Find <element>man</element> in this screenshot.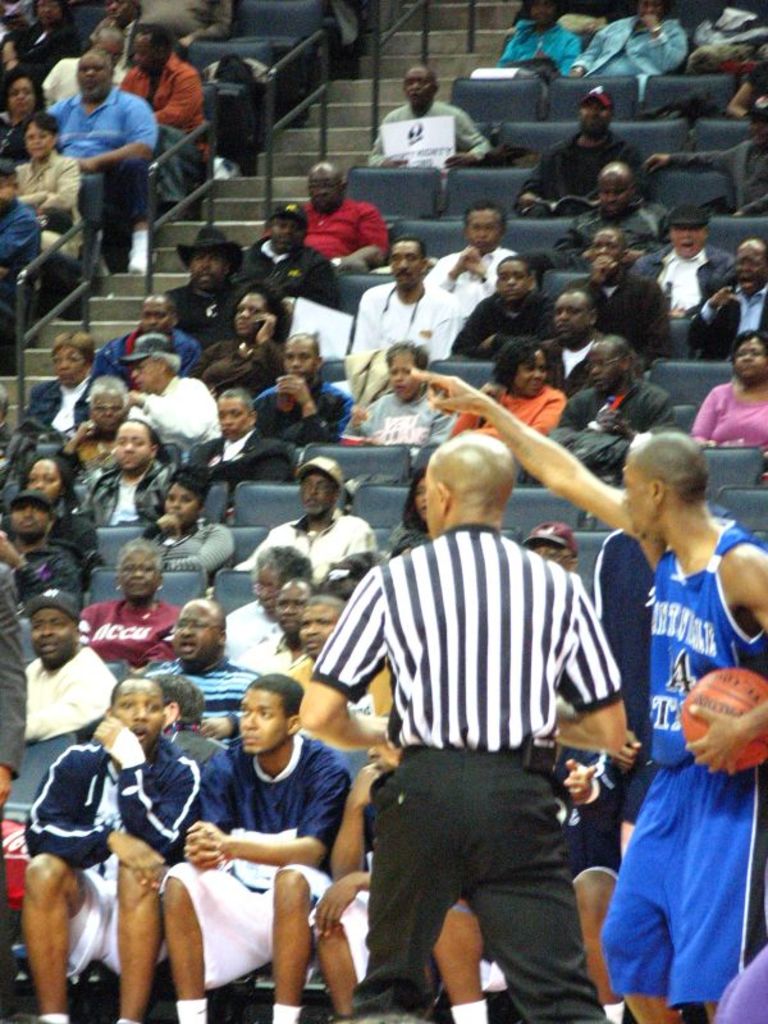
The bounding box for <element>man</element> is box(685, 236, 767, 364).
